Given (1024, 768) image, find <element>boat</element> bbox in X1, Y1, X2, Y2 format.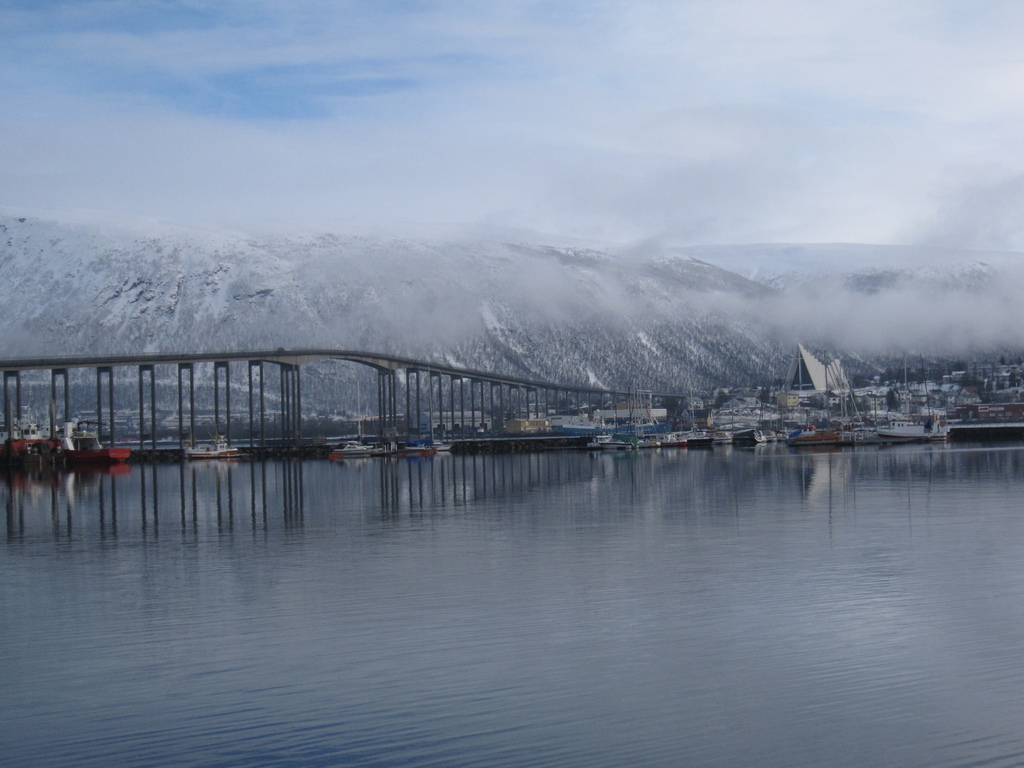
182, 435, 239, 462.
